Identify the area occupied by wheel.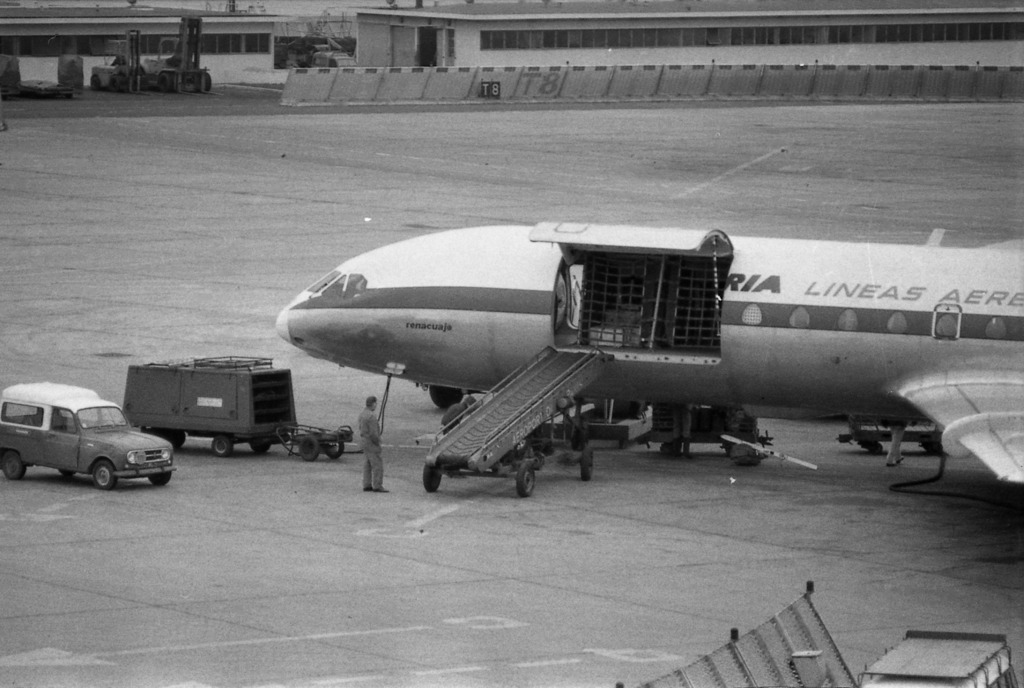
Area: 199:70:210:90.
